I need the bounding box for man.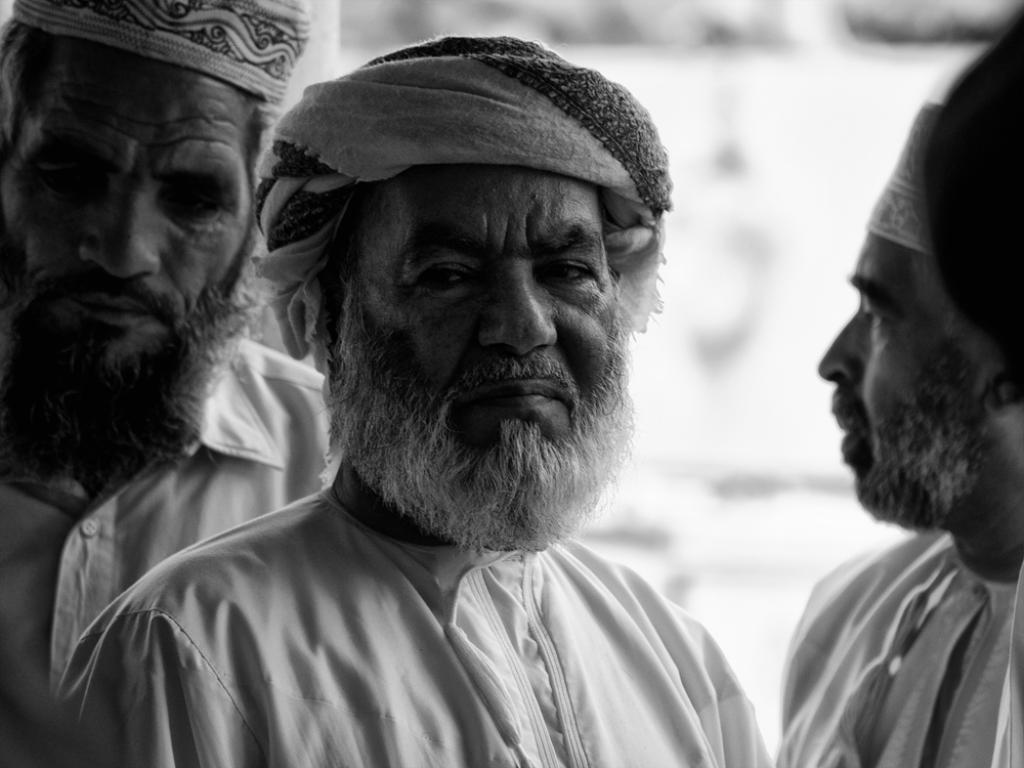
Here it is: pyautogui.locateOnScreen(51, 34, 774, 767).
